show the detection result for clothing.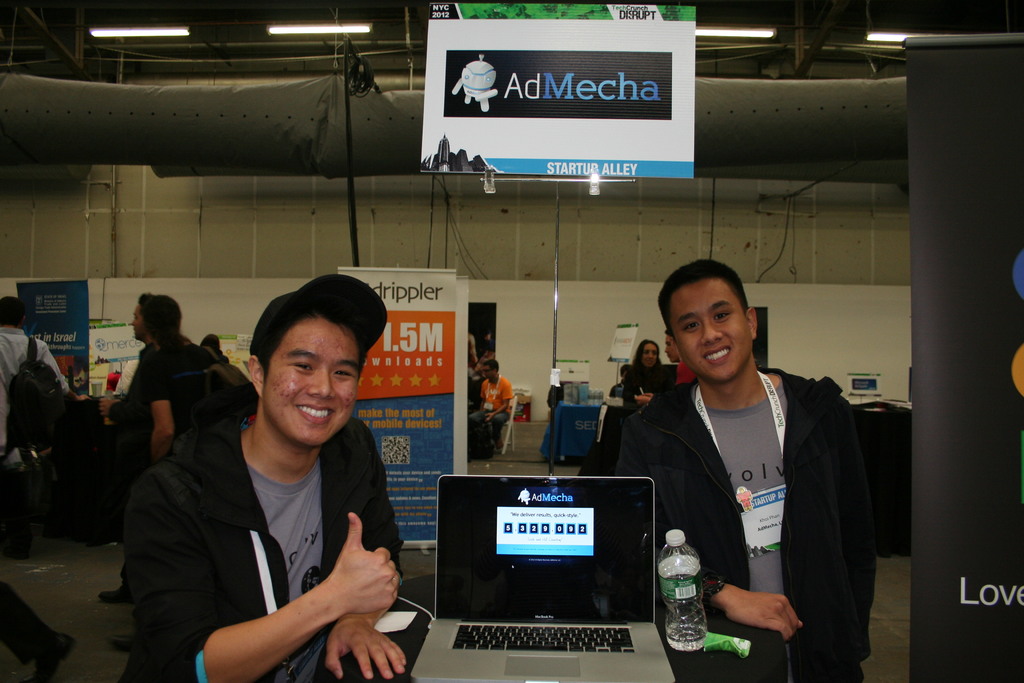
crop(107, 343, 156, 579).
